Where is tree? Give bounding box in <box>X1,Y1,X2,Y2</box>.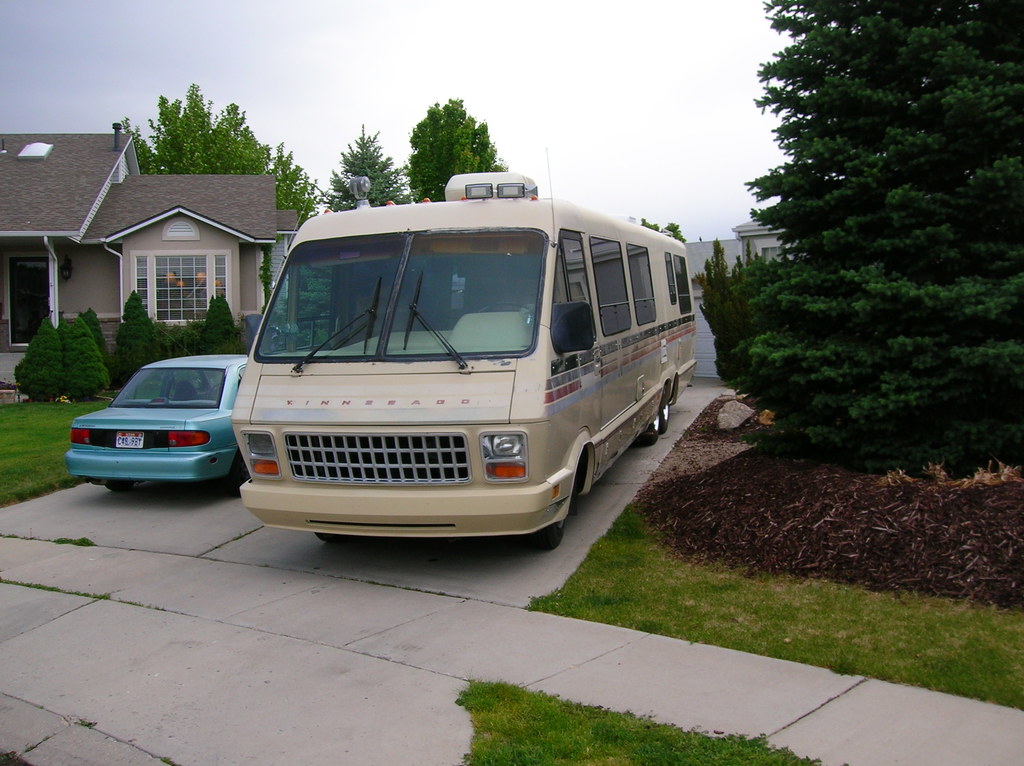
<box>736,0,1023,467</box>.
